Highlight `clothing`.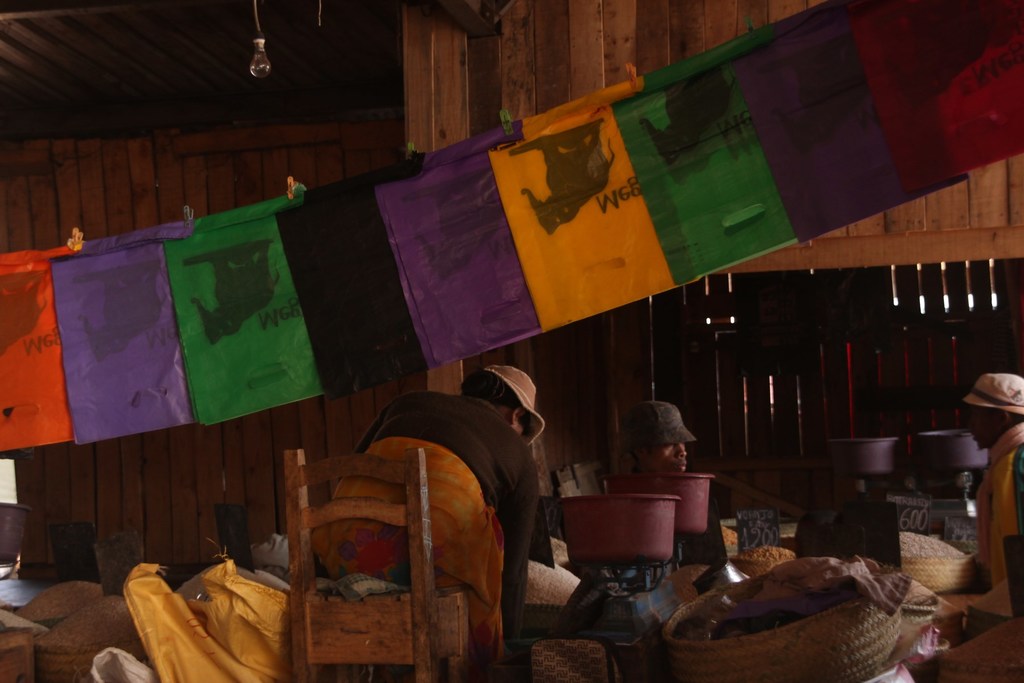
Highlighted region: Rect(971, 422, 1023, 614).
